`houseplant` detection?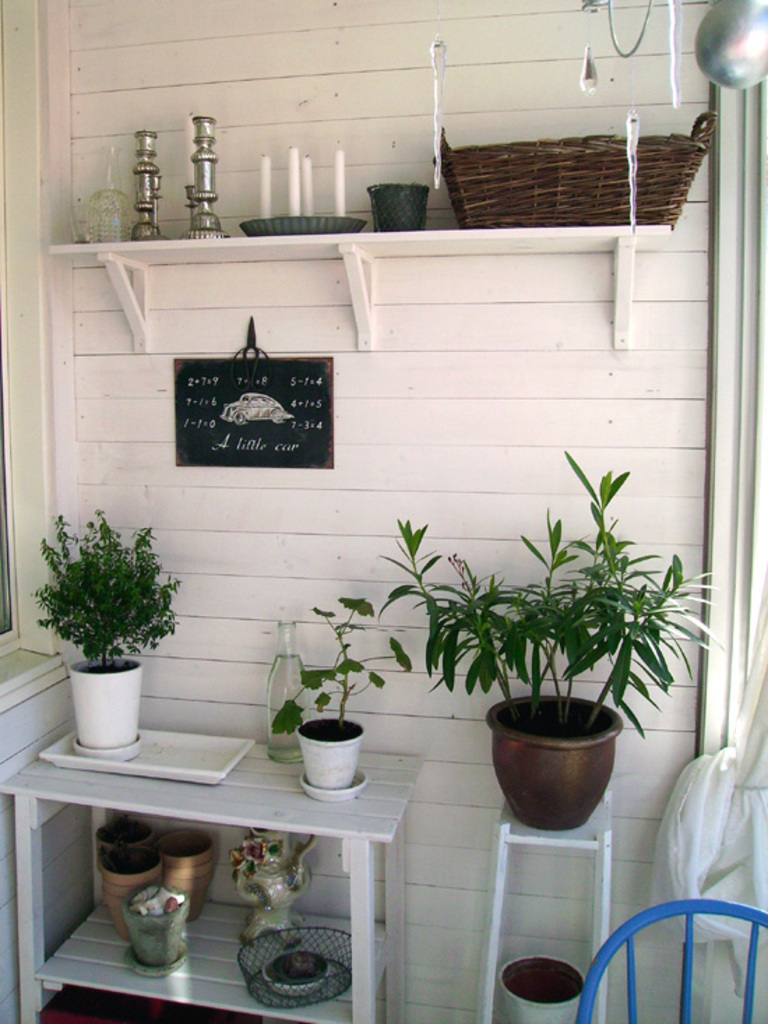
box=[27, 504, 189, 756]
